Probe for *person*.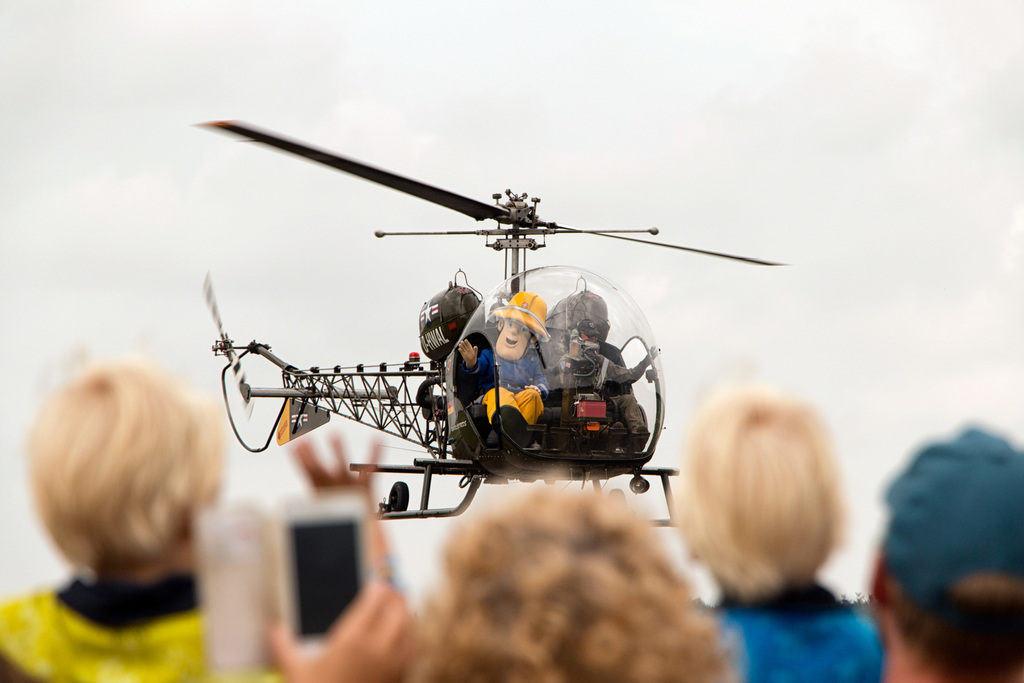
Probe result: (left=547, top=290, right=655, bottom=455).
